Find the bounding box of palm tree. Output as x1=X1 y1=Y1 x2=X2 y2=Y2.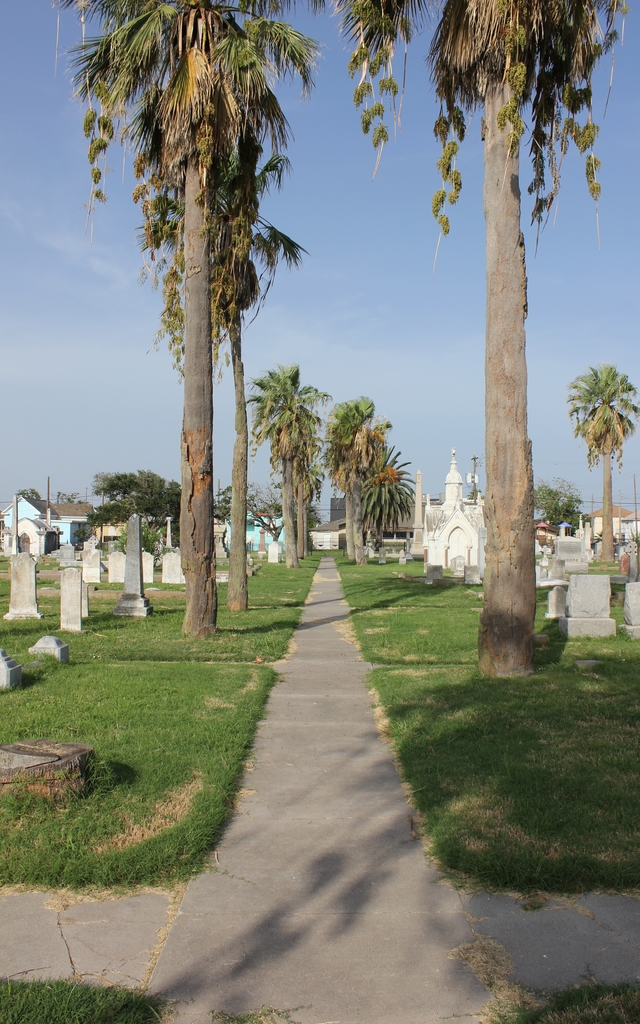
x1=94 y1=24 x2=300 y2=669.
